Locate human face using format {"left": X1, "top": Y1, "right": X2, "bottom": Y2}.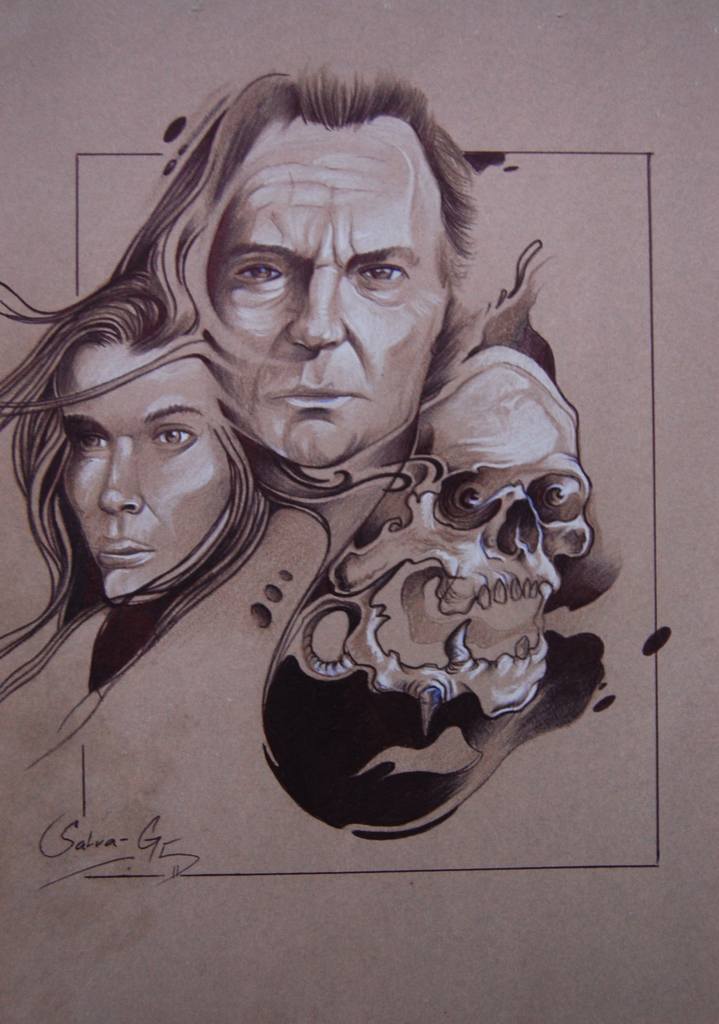
{"left": 63, "top": 335, "right": 231, "bottom": 592}.
